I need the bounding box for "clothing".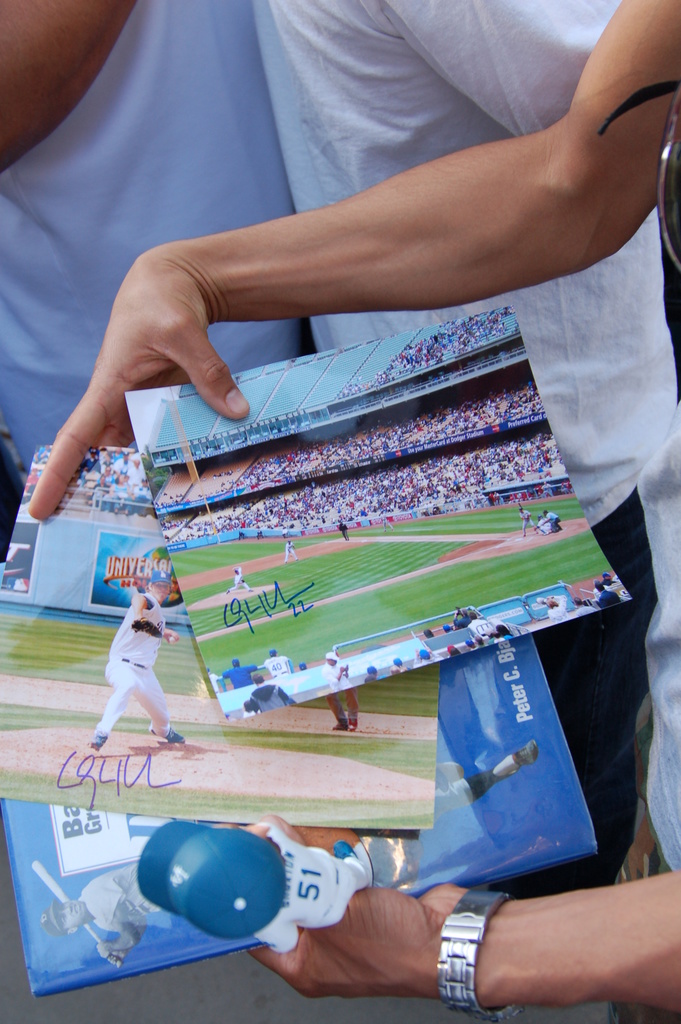
Here it is: <box>545,511,561,532</box>.
